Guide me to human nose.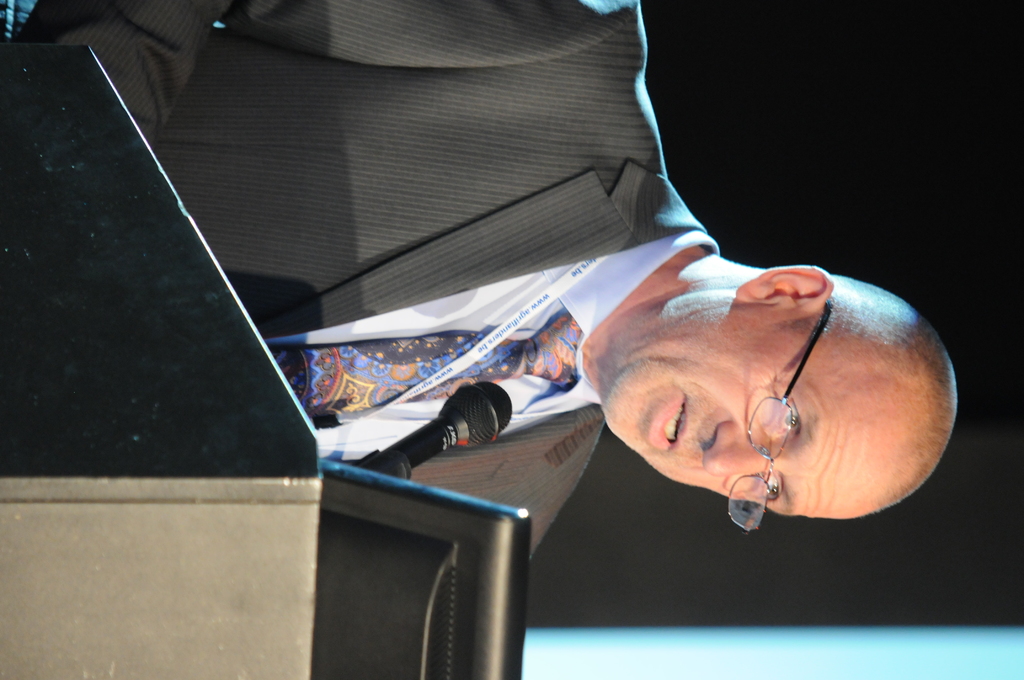
Guidance: [left=701, top=418, right=775, bottom=477].
